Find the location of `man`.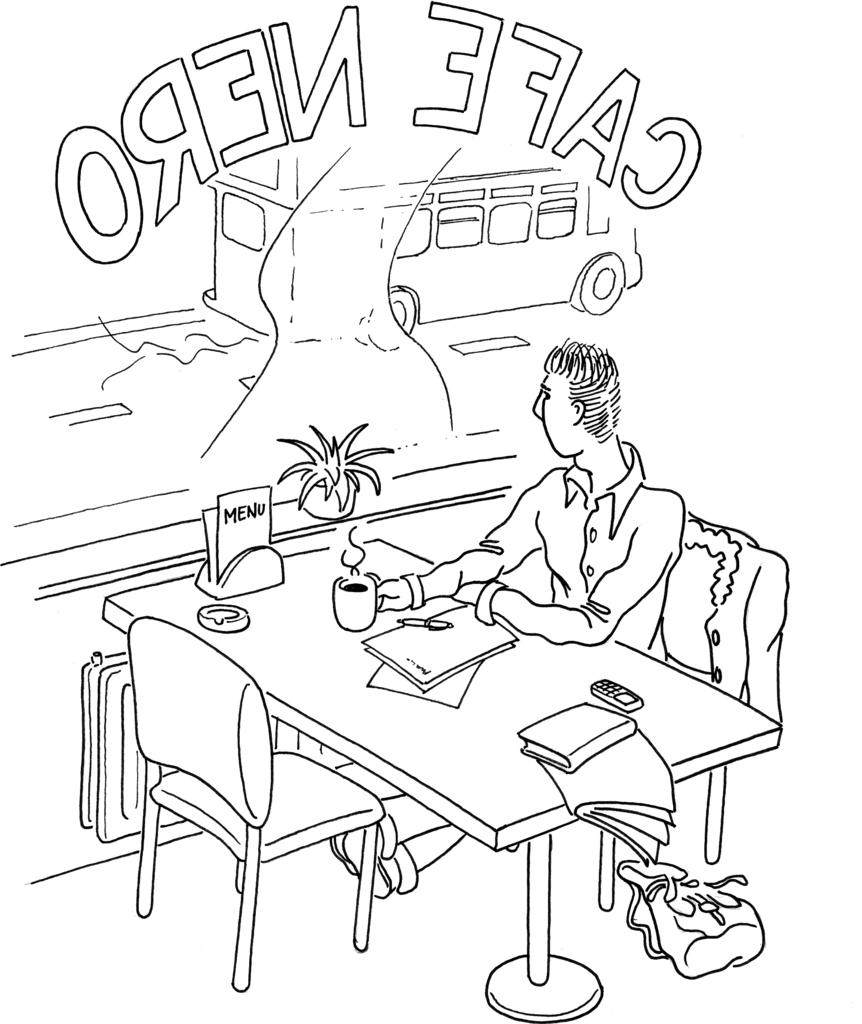
Location: (x1=373, y1=343, x2=681, y2=895).
